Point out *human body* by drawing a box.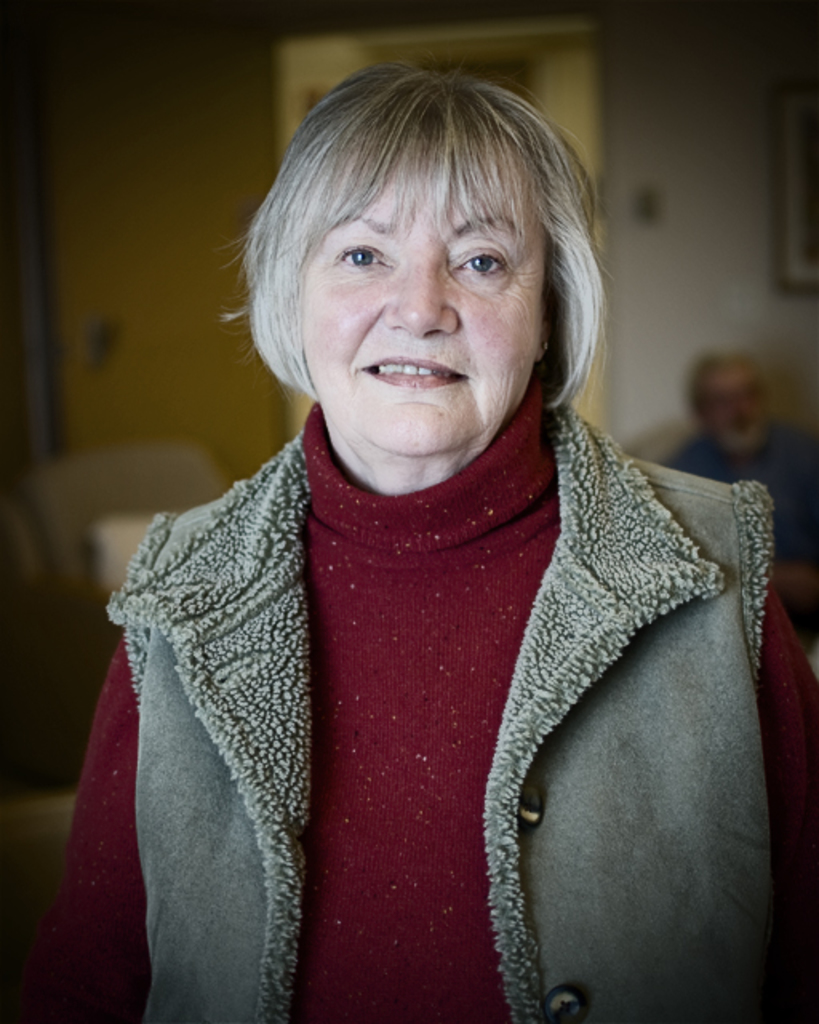
x1=26 y1=165 x2=797 y2=1023.
